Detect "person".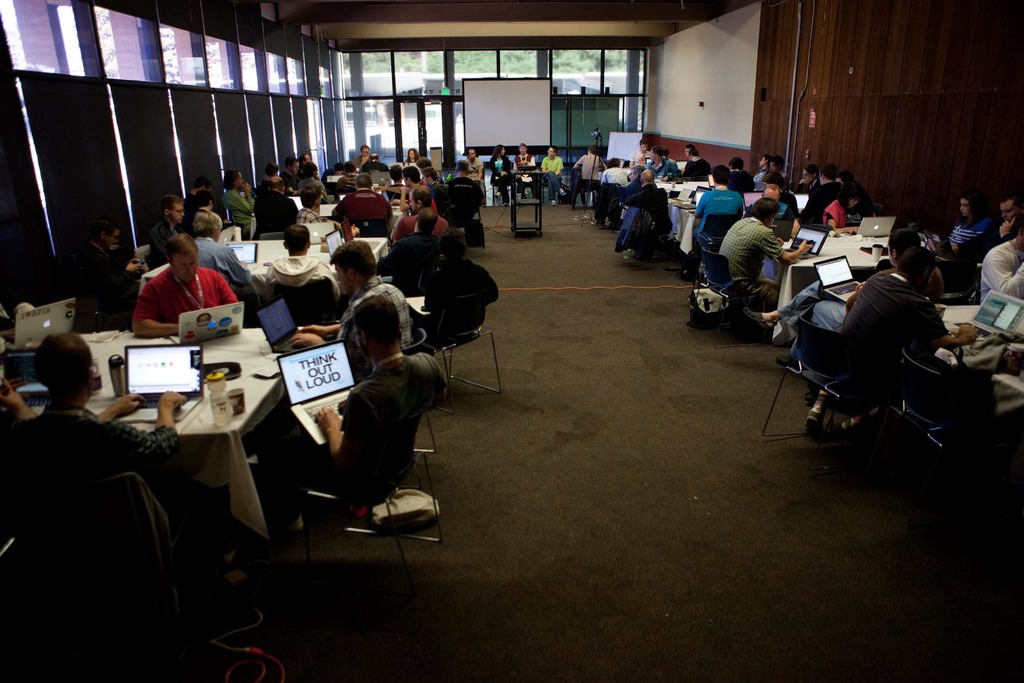
Detected at 250/305/454/536.
